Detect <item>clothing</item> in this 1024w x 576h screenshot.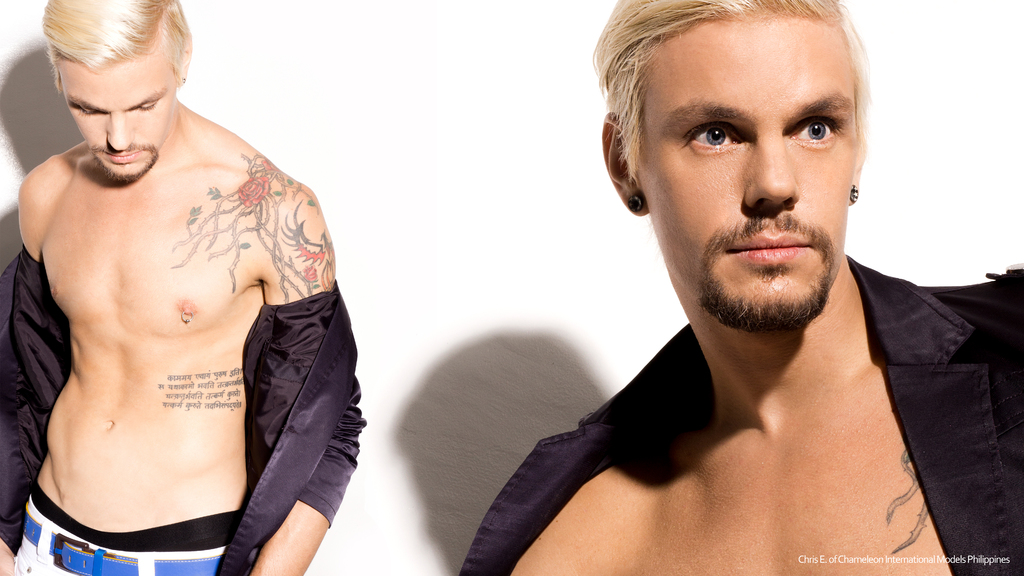
Detection: BBox(532, 271, 1007, 563).
